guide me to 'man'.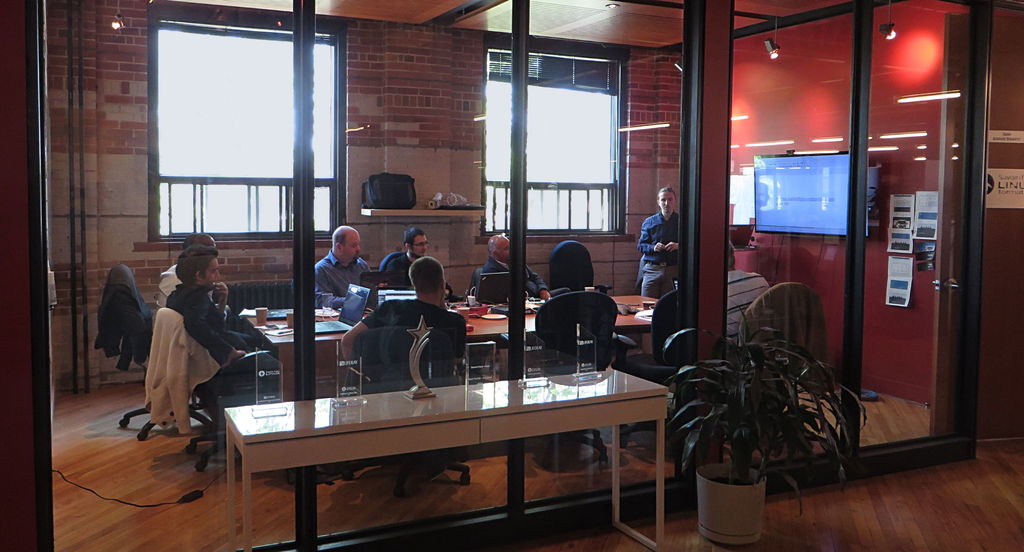
Guidance: bbox=[342, 257, 467, 388].
